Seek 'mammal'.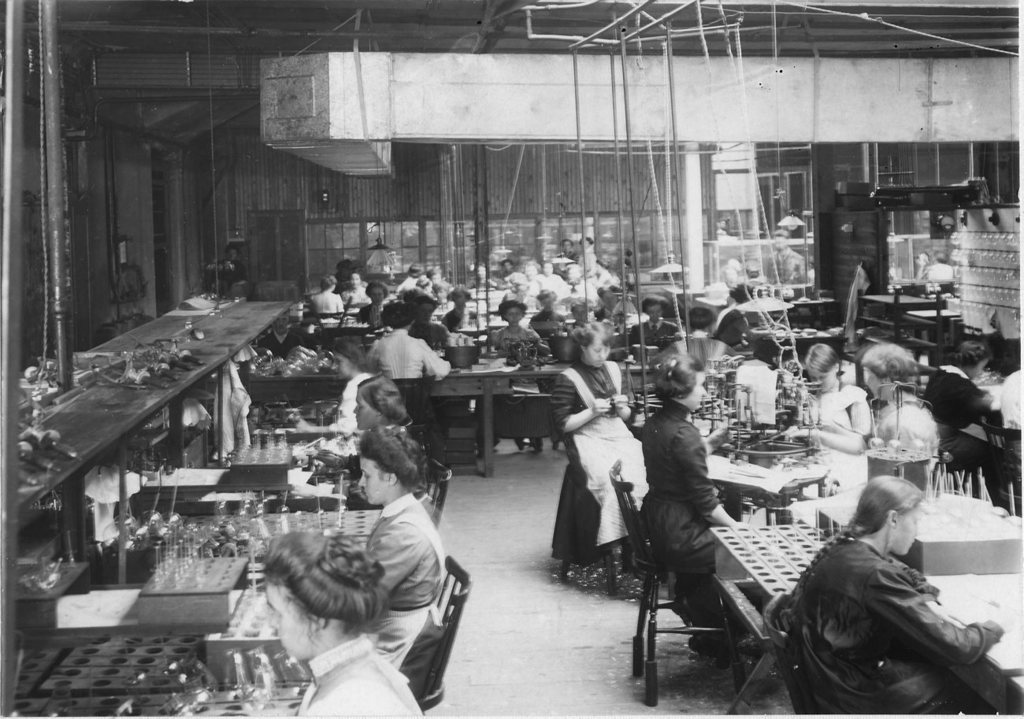
[922, 341, 1018, 498].
